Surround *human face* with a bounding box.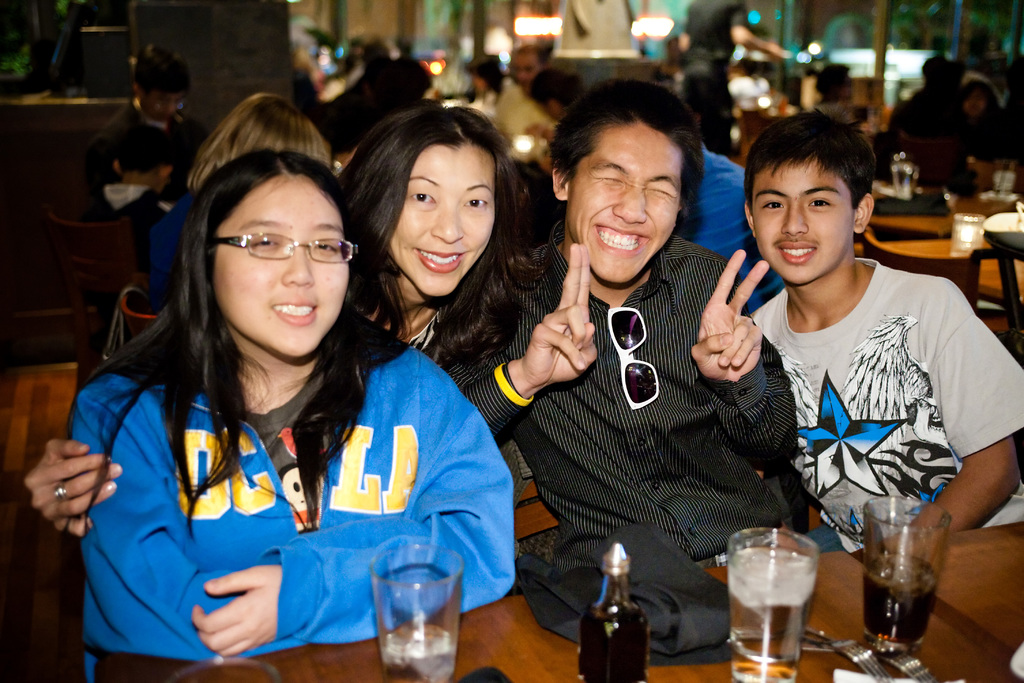
Rect(387, 138, 492, 294).
